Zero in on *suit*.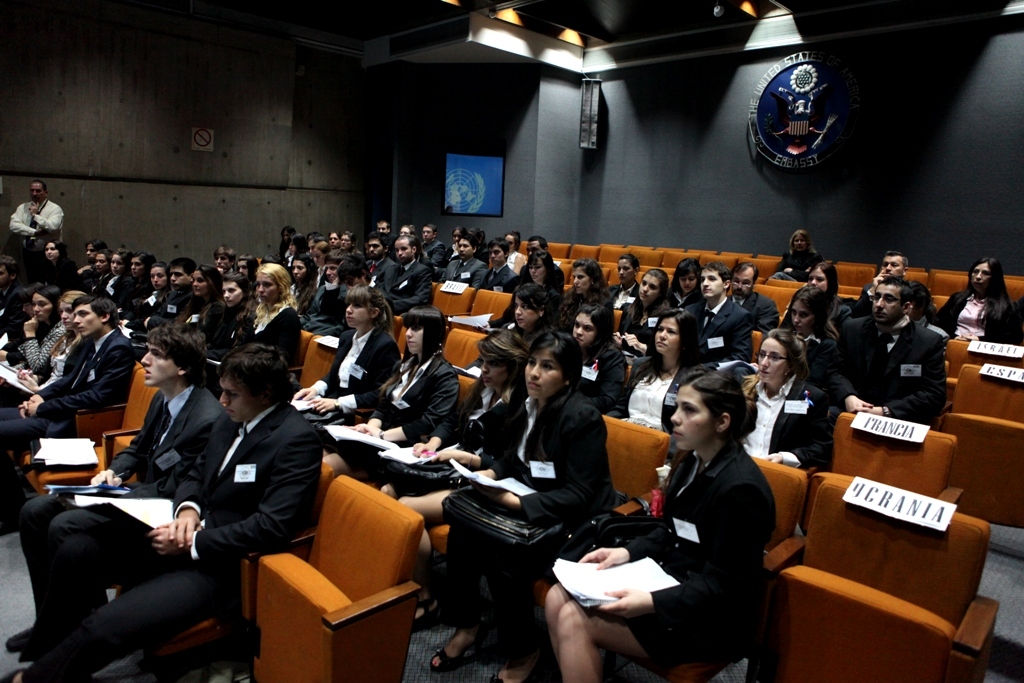
Zeroed in: [left=778, top=245, right=815, bottom=283].
